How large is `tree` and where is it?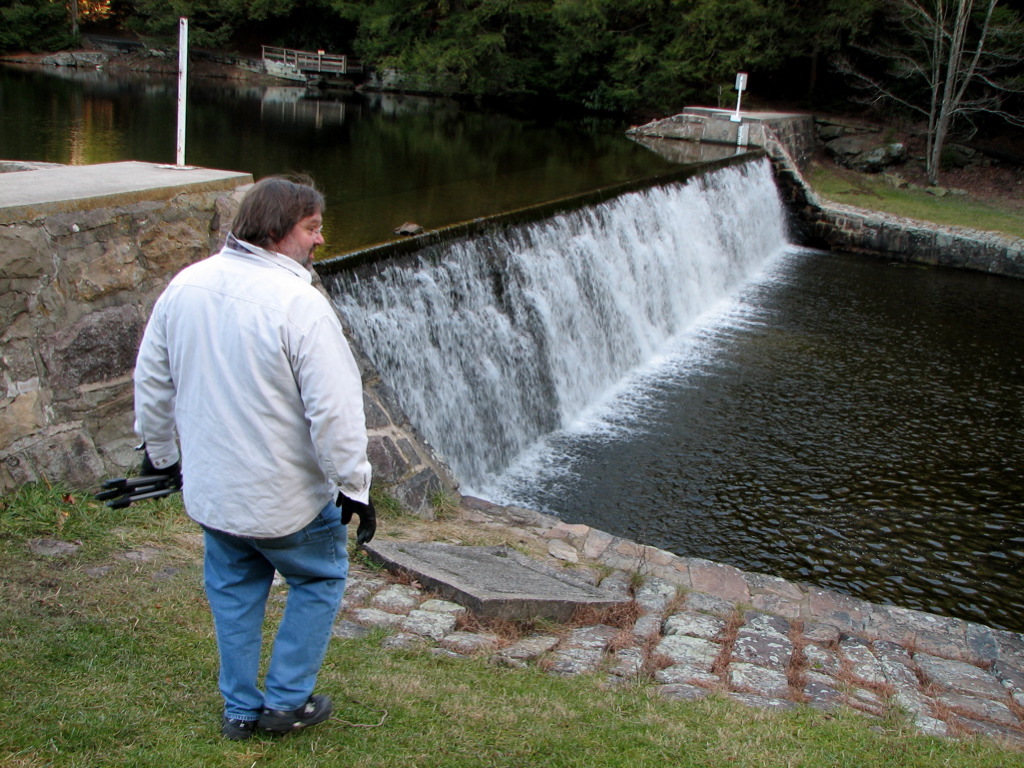
Bounding box: locate(0, 0, 77, 54).
